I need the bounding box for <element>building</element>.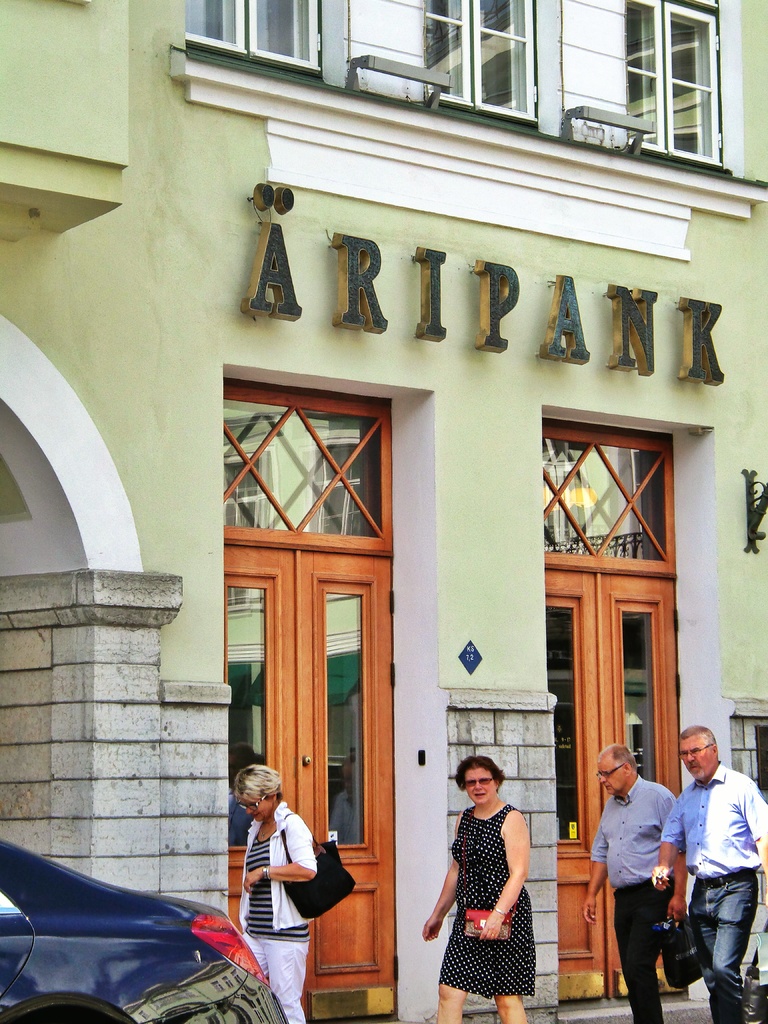
Here it is: region(0, 0, 767, 1023).
